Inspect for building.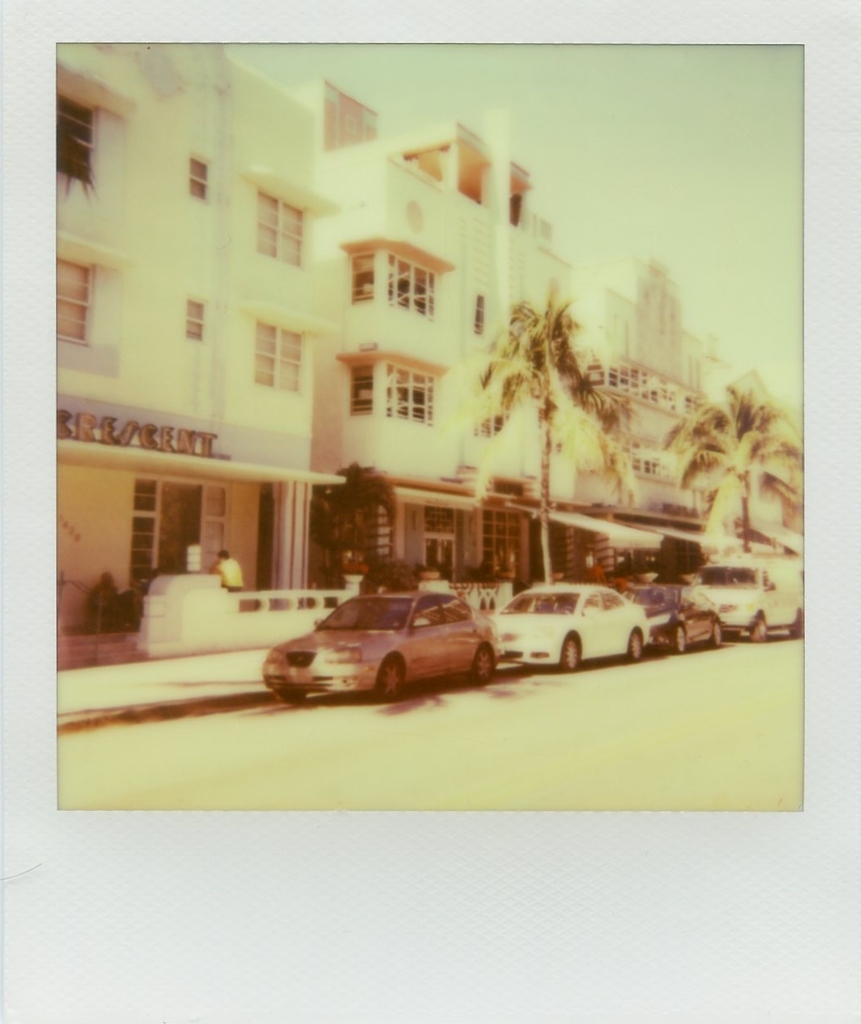
Inspection: (719, 370, 800, 556).
